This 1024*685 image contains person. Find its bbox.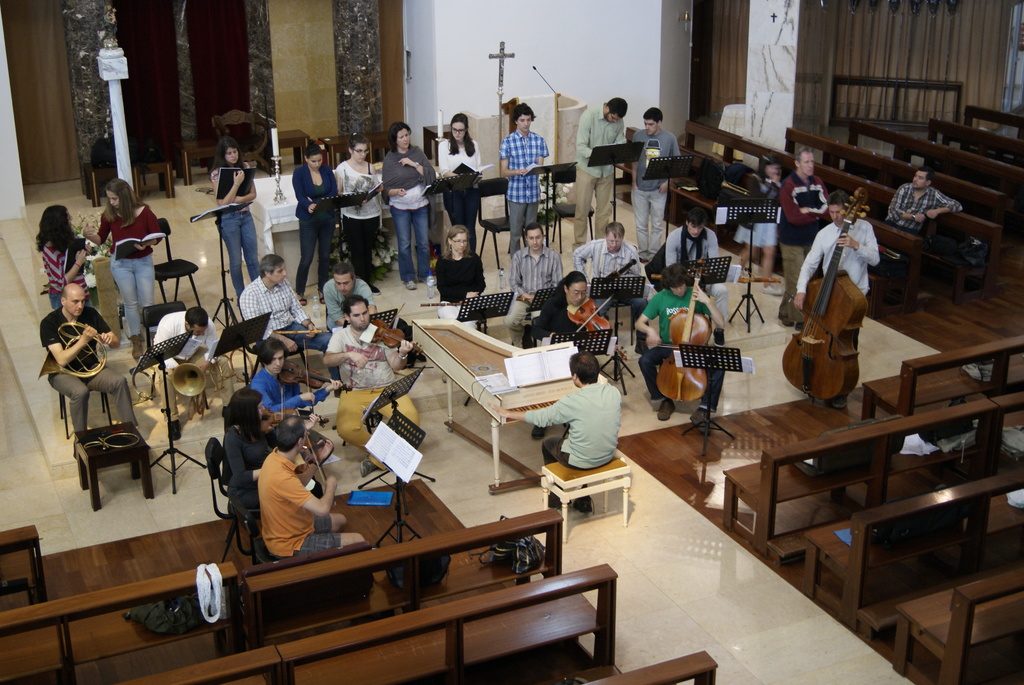
[206,131,262,285].
